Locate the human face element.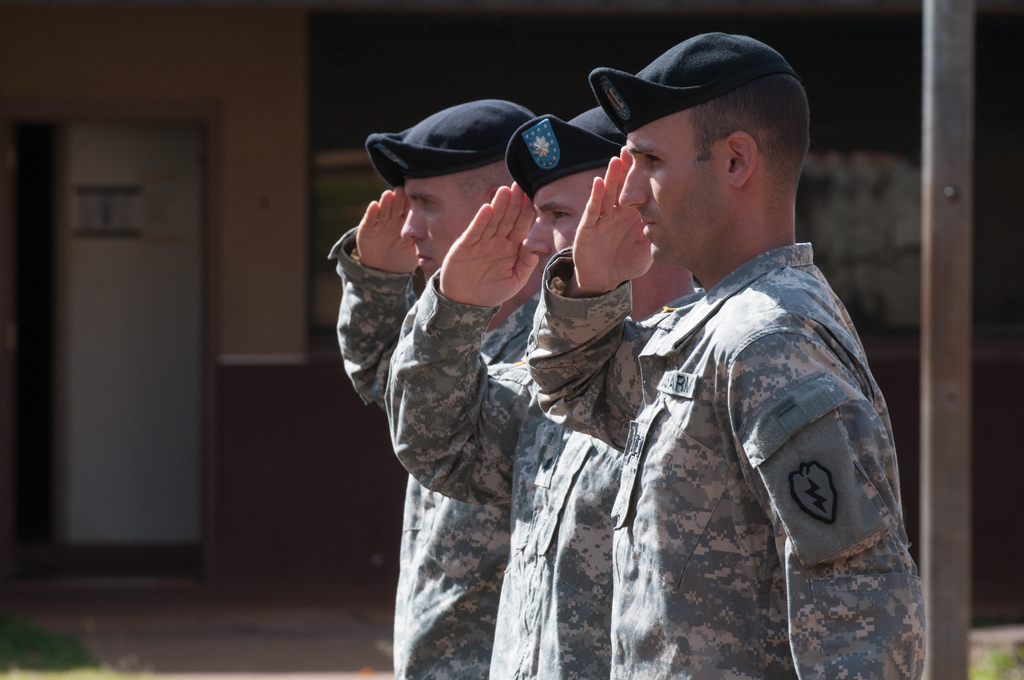
Element bbox: select_region(618, 106, 737, 270).
